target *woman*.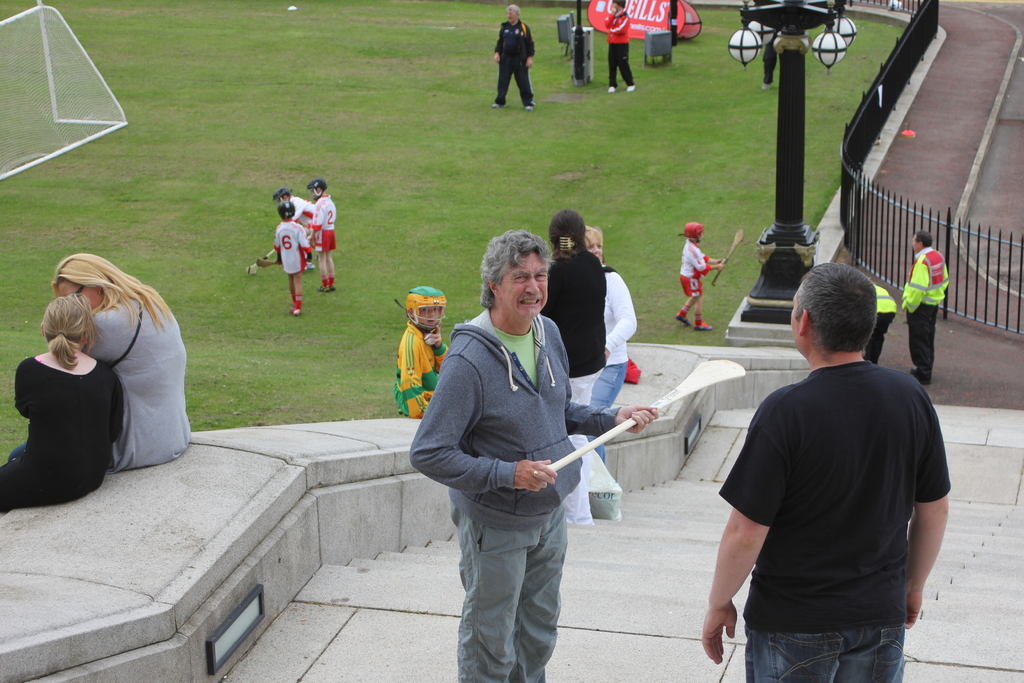
Target region: locate(531, 202, 610, 534).
